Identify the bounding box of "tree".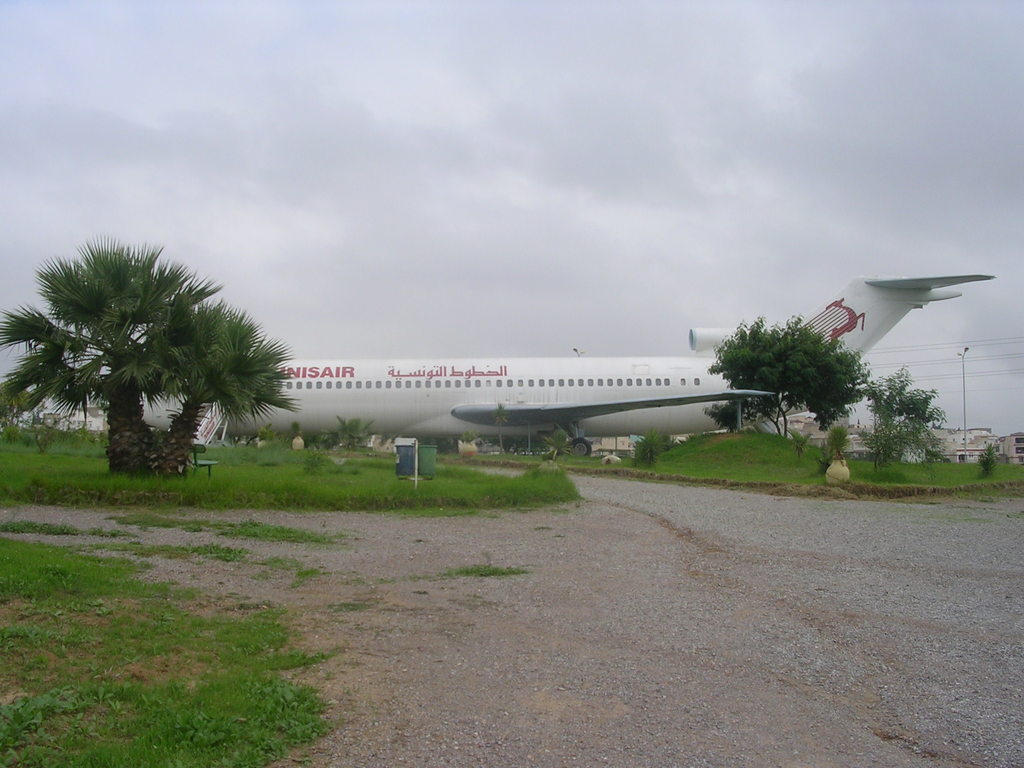
[858, 368, 943, 458].
